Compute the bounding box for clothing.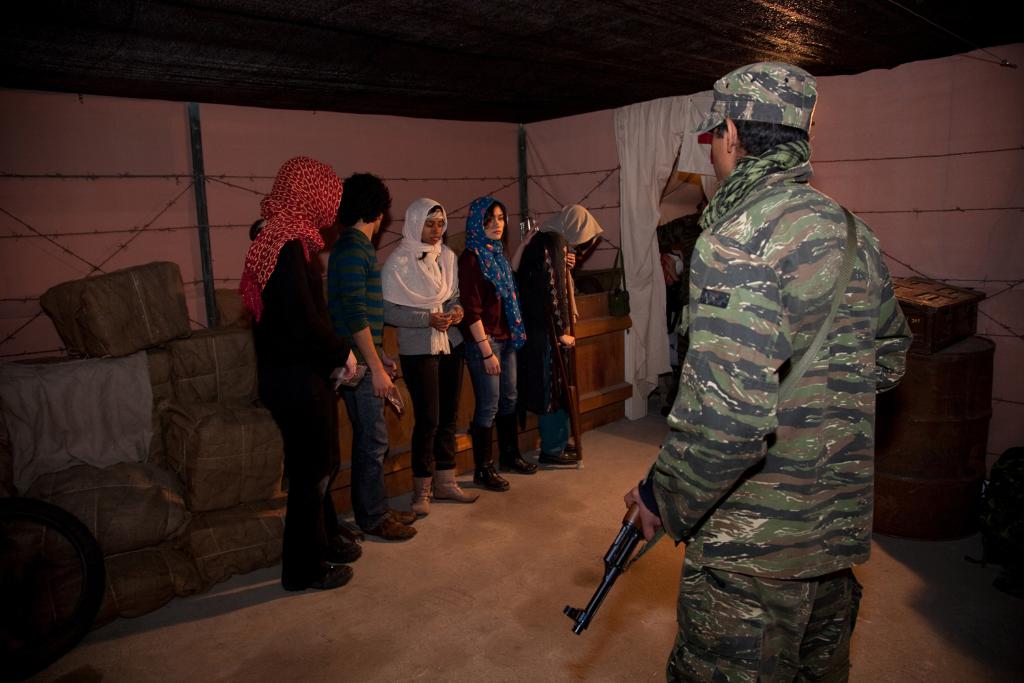
{"x1": 257, "y1": 157, "x2": 352, "y2": 559}.
